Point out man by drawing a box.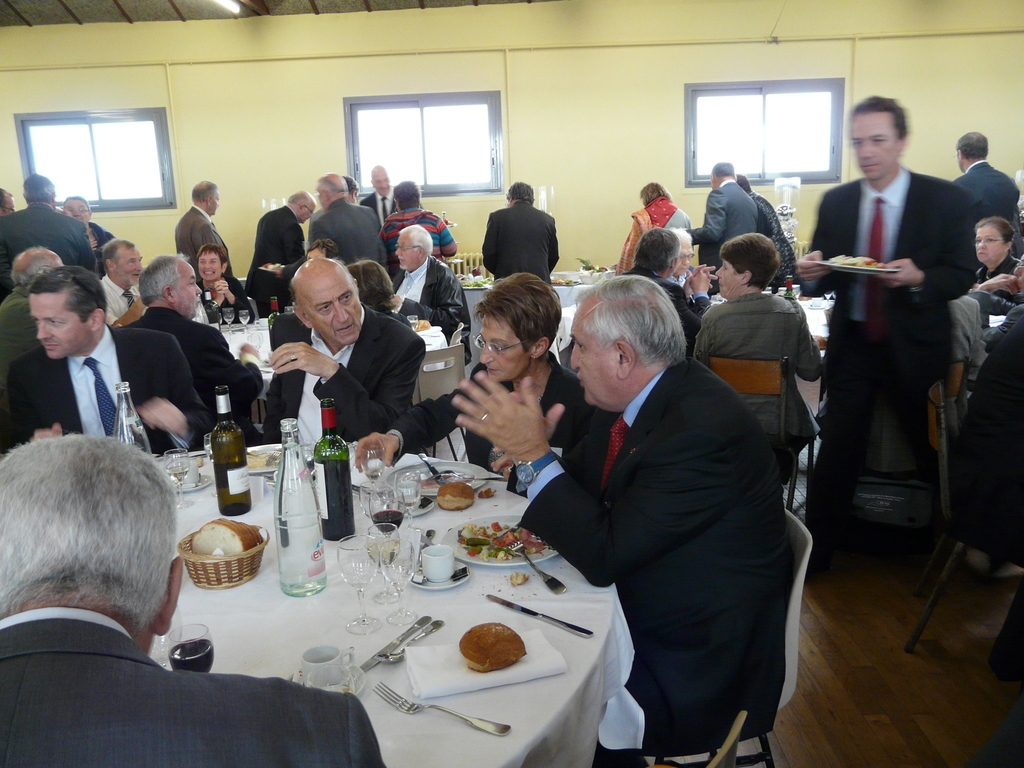
bbox=[677, 230, 698, 283].
